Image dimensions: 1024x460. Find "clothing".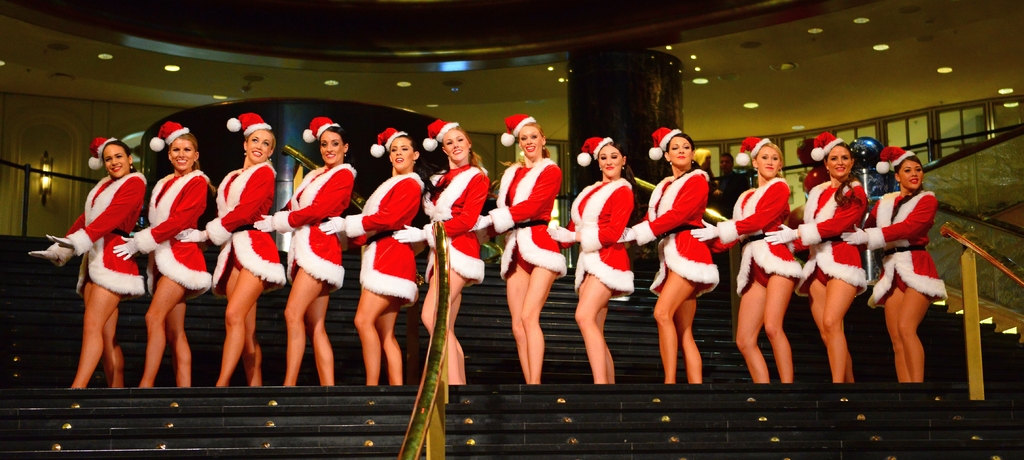
(632,163,714,289).
